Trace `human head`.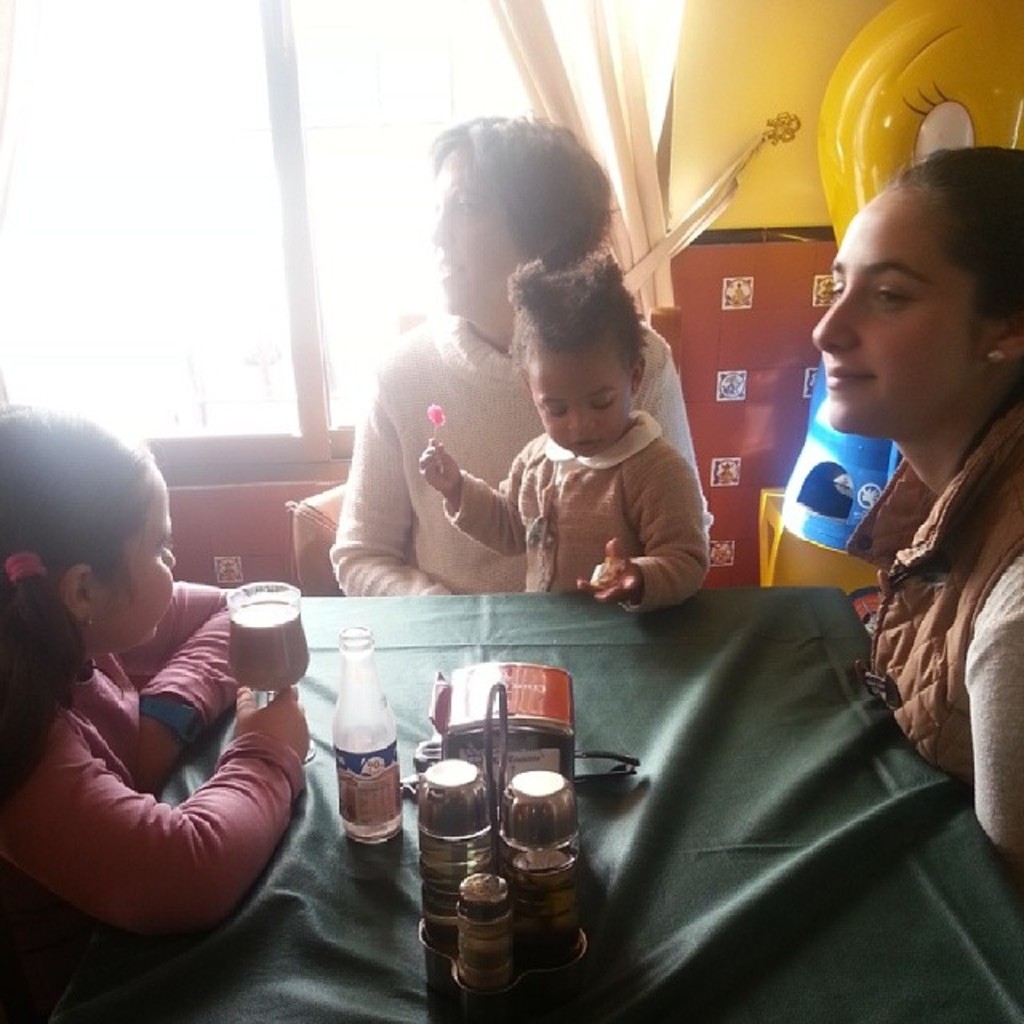
Traced to detection(0, 395, 181, 637).
